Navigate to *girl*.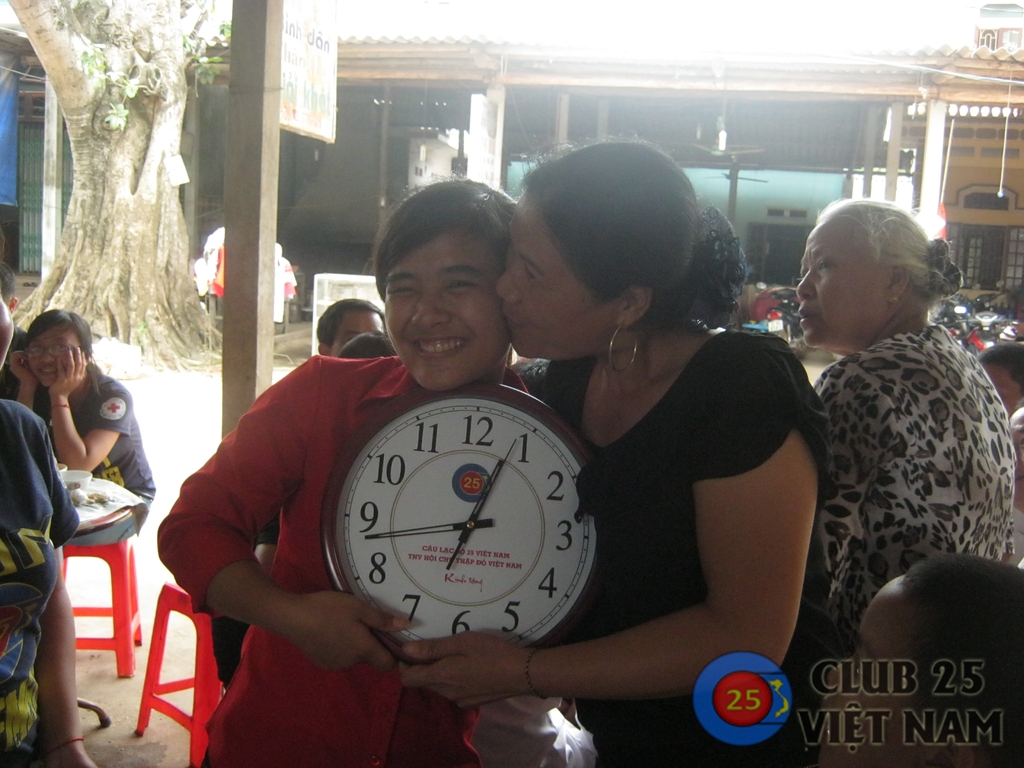
Navigation target: bbox=[8, 307, 152, 548].
